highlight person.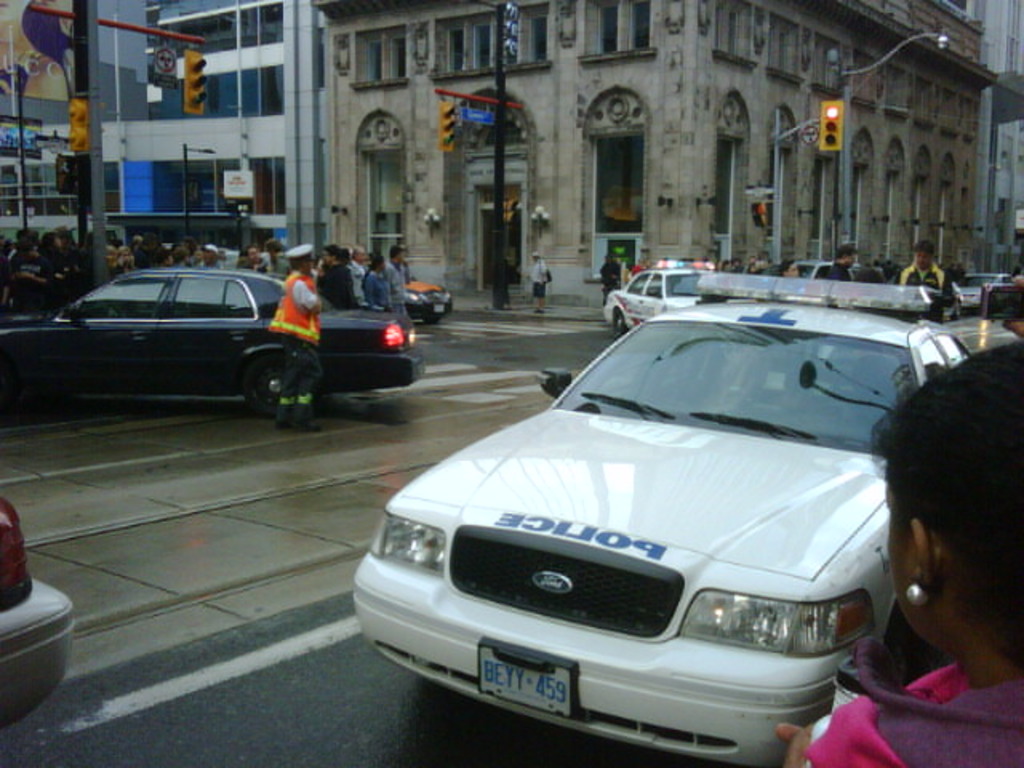
Highlighted region: l=314, t=242, r=357, b=312.
